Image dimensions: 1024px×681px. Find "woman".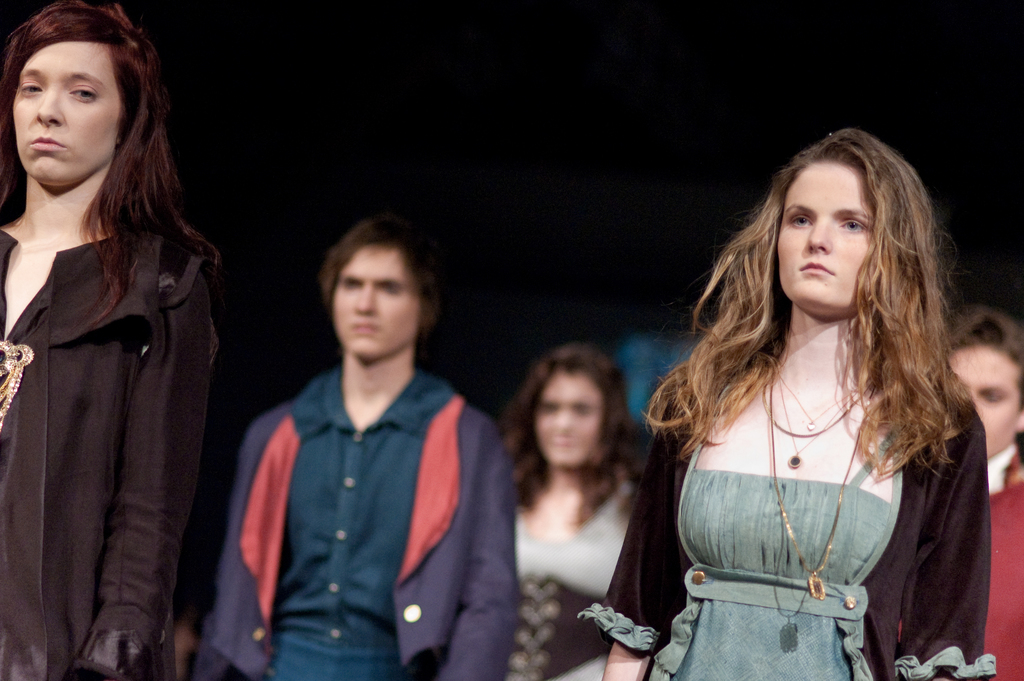
region(622, 142, 976, 680).
